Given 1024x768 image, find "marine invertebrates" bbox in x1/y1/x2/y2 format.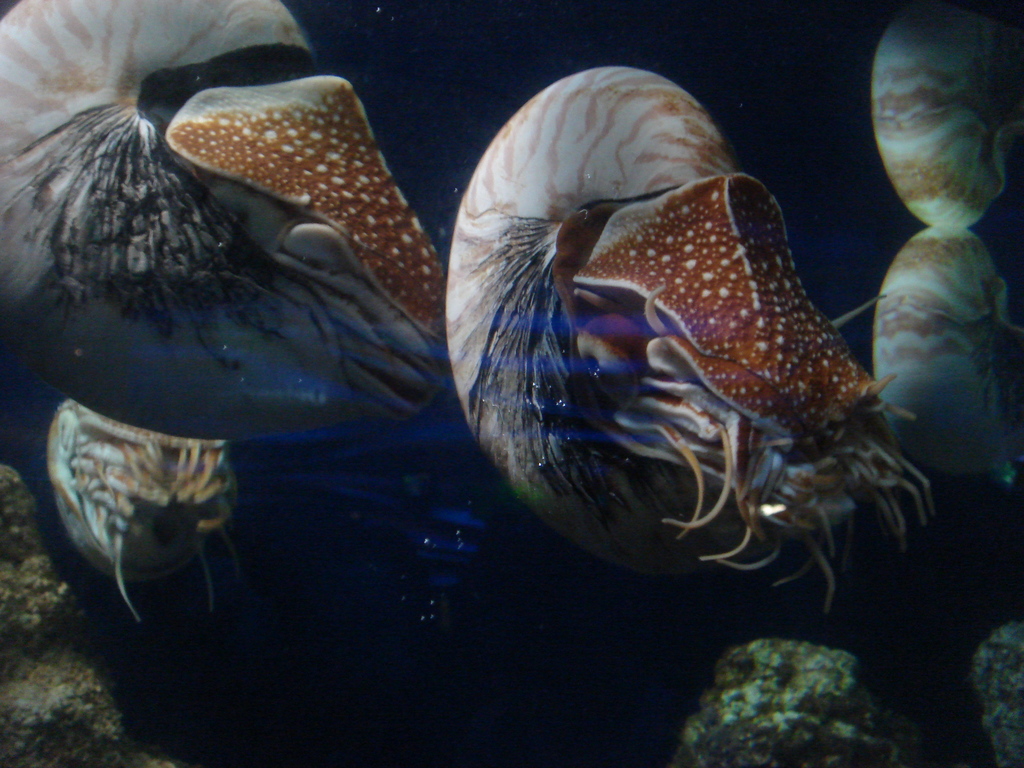
870/1/1020/230.
